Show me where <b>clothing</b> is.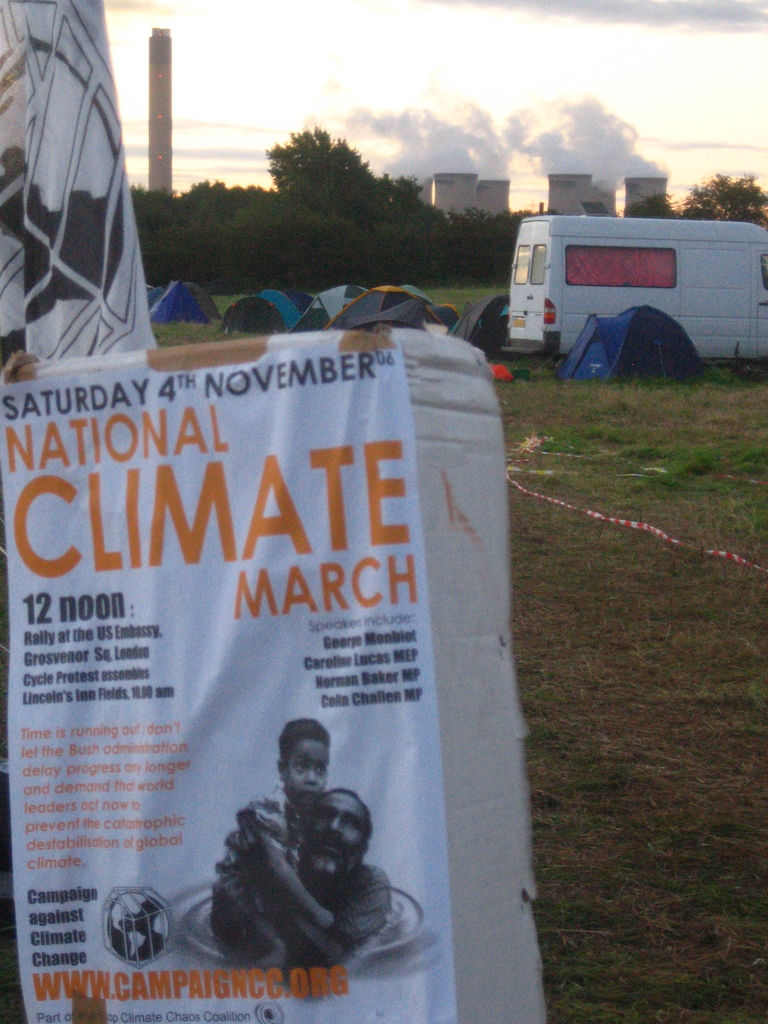
<b>clothing</b> is at 234,767,322,969.
